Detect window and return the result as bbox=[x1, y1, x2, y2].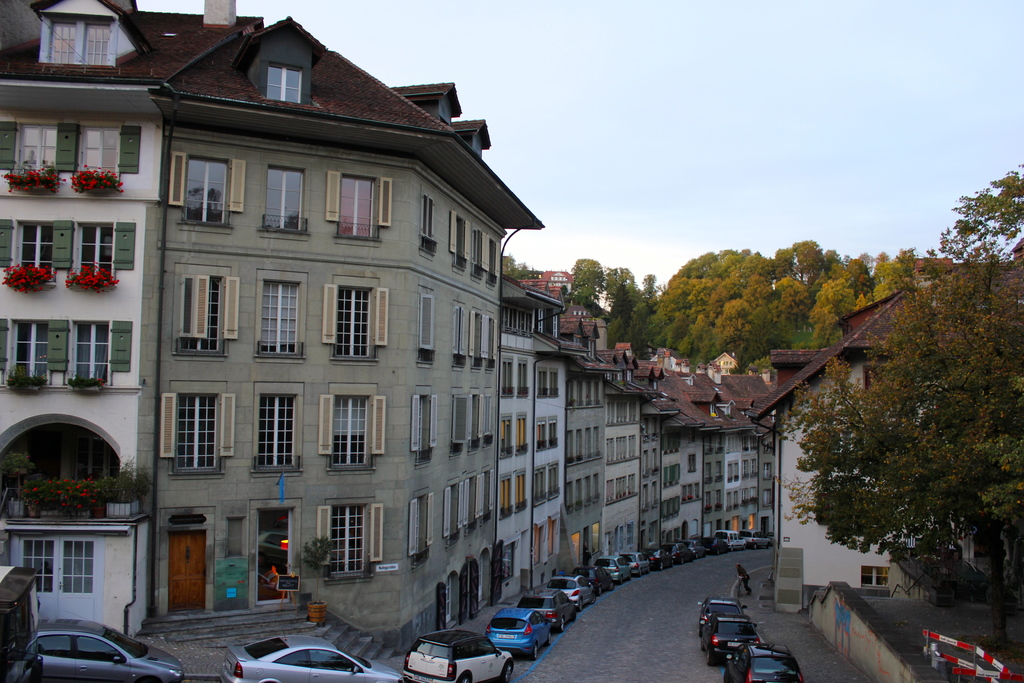
bbox=[500, 359, 515, 395].
